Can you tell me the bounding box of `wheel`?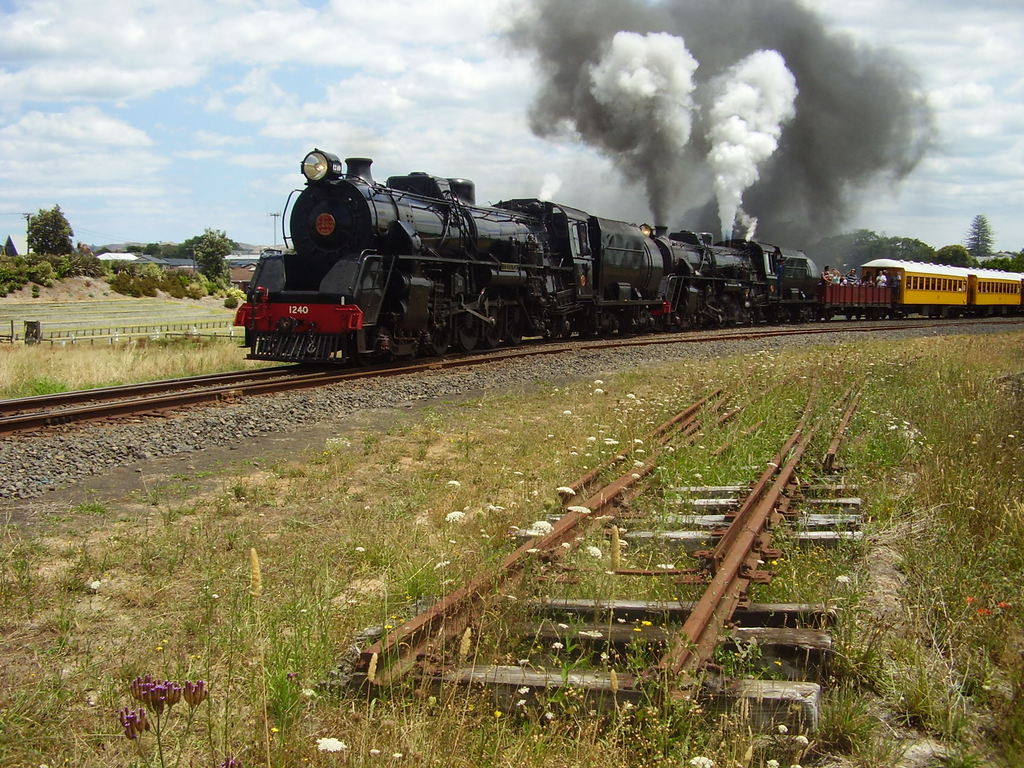
Rect(420, 320, 456, 355).
